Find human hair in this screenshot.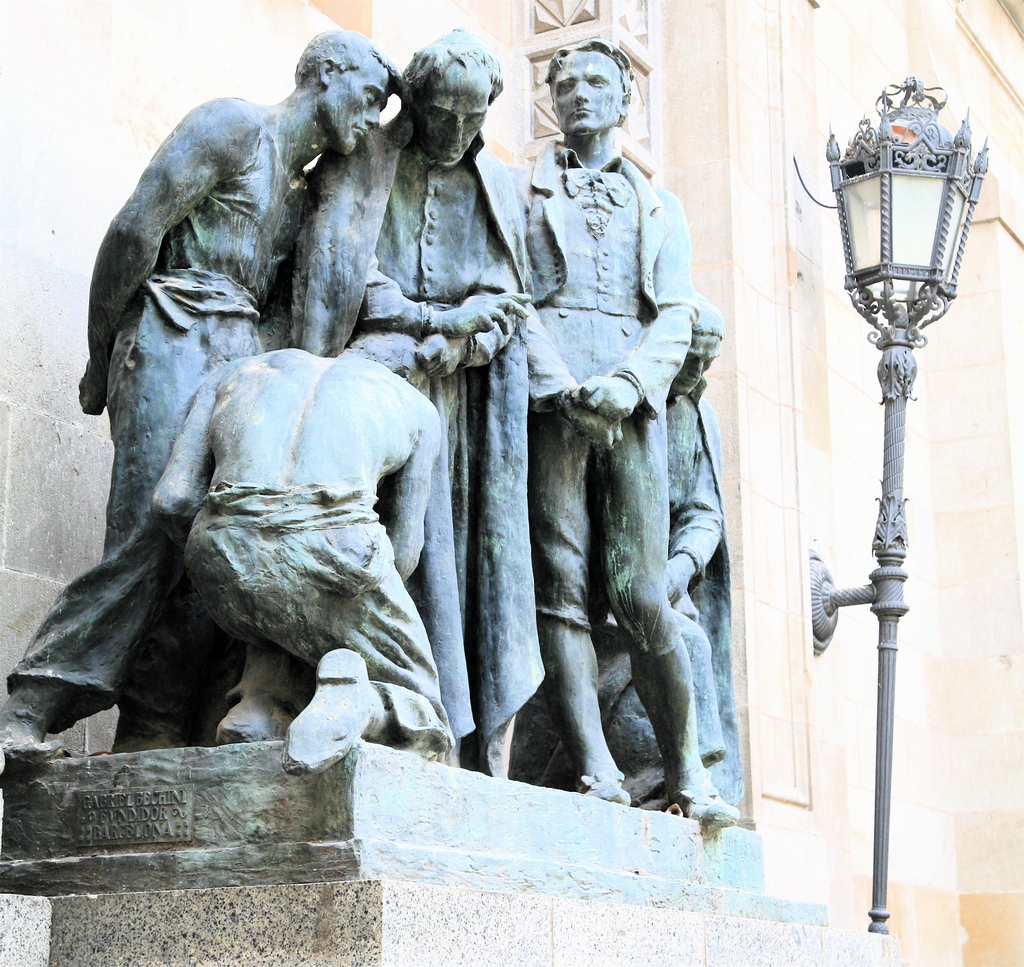
The bounding box for human hair is detection(358, 326, 433, 388).
